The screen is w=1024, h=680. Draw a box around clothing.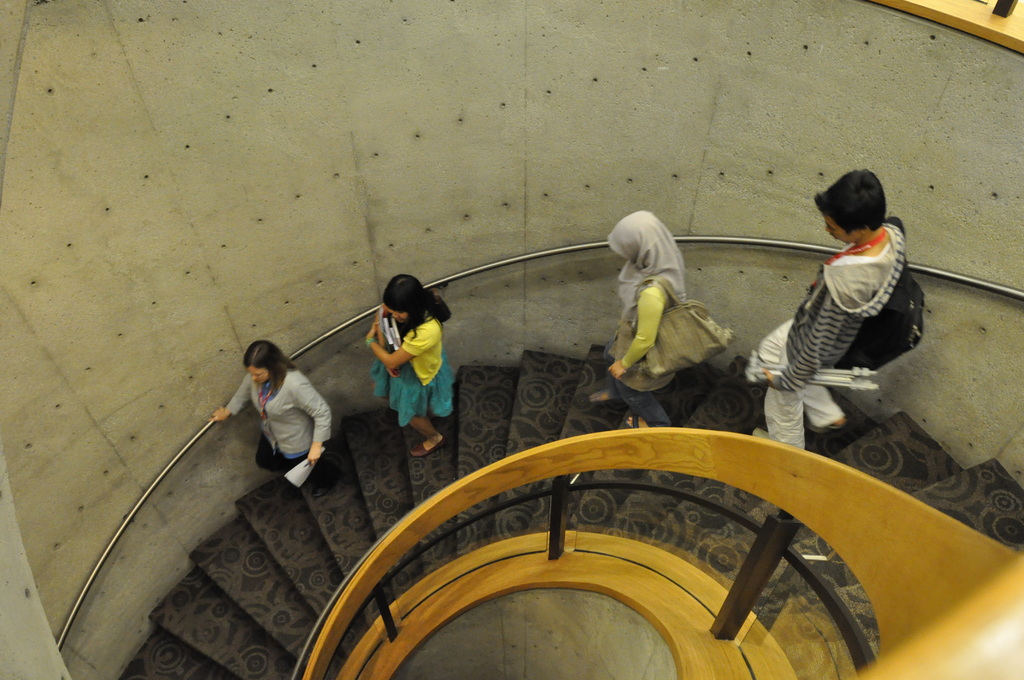
crop(760, 197, 919, 464).
